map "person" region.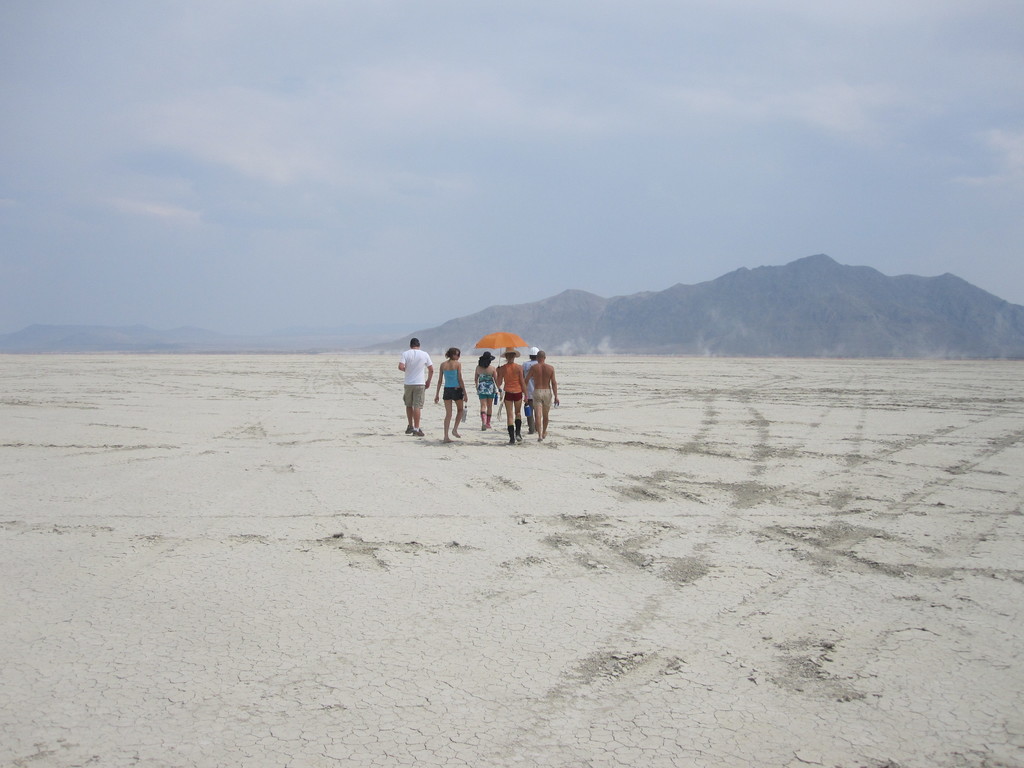
Mapped to l=477, t=351, r=499, b=435.
